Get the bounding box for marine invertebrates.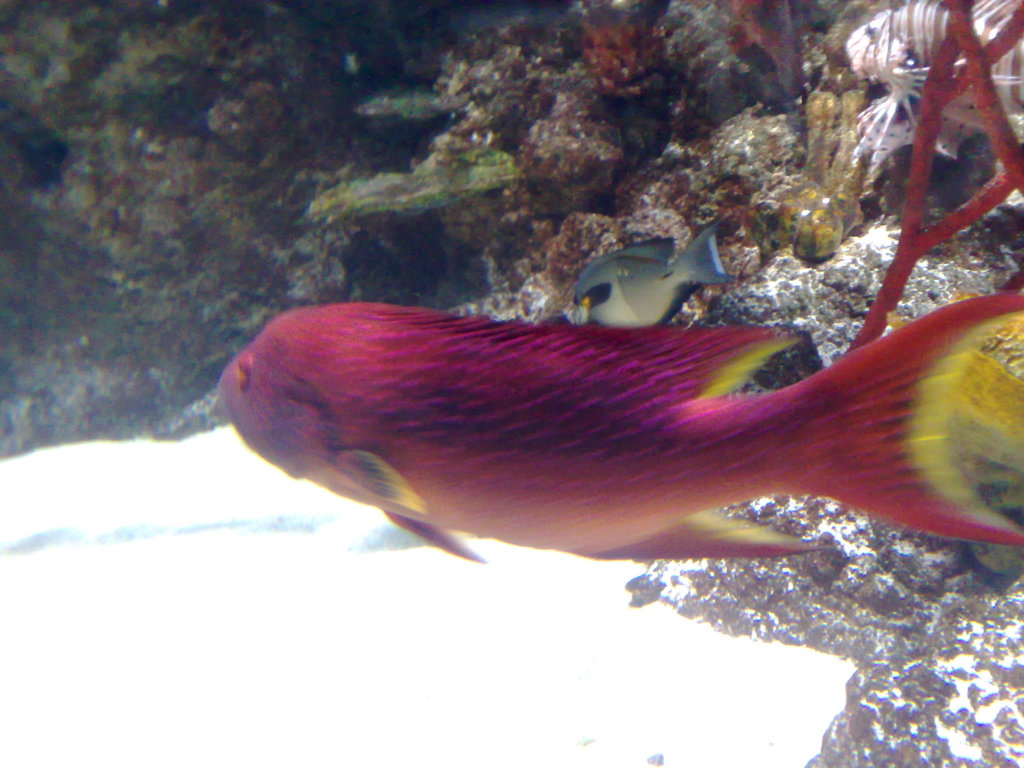
l=0, t=0, r=408, b=468.
